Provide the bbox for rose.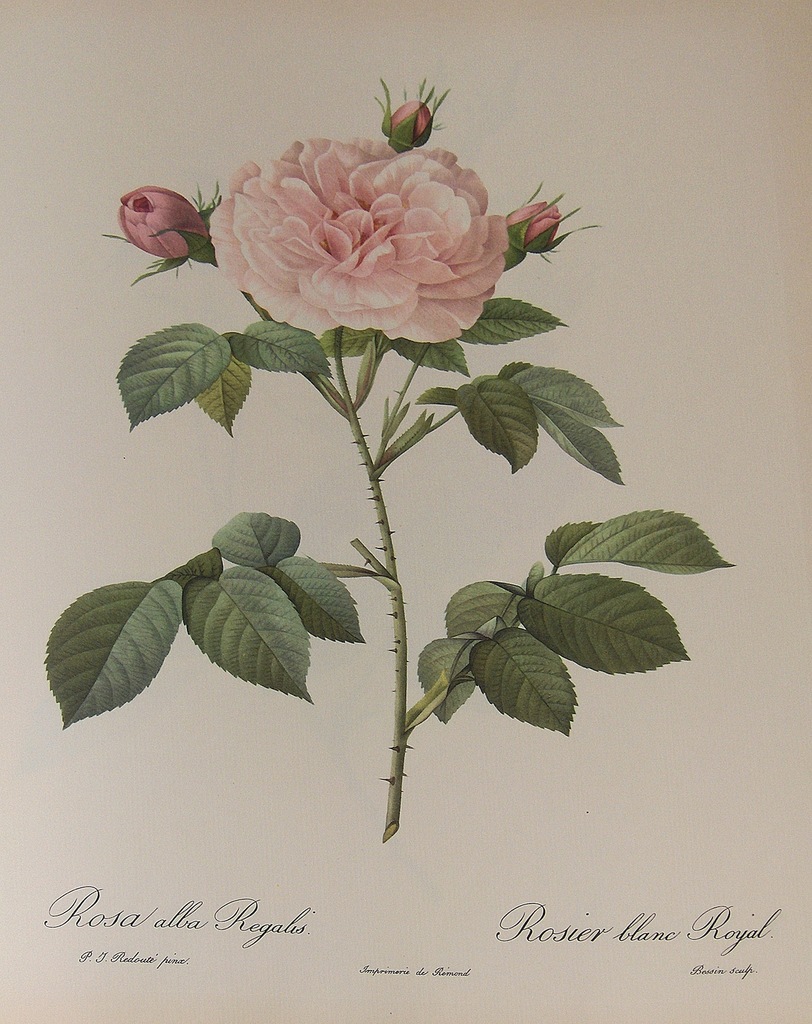
l=387, t=95, r=435, b=147.
